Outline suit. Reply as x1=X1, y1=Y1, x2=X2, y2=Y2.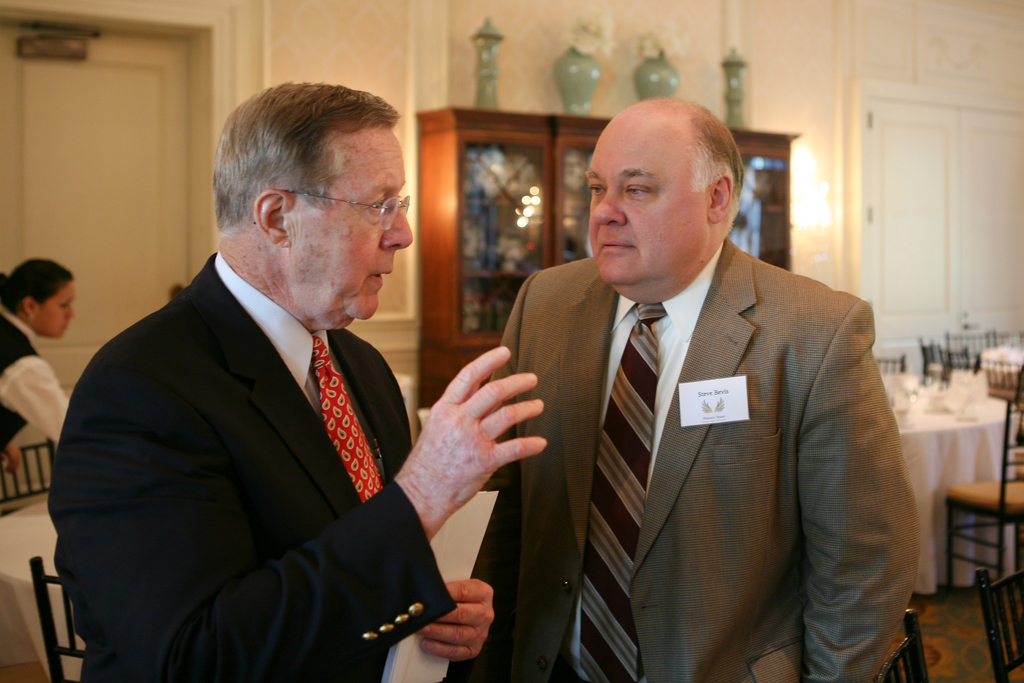
x1=444, y1=229, x2=928, y2=682.
